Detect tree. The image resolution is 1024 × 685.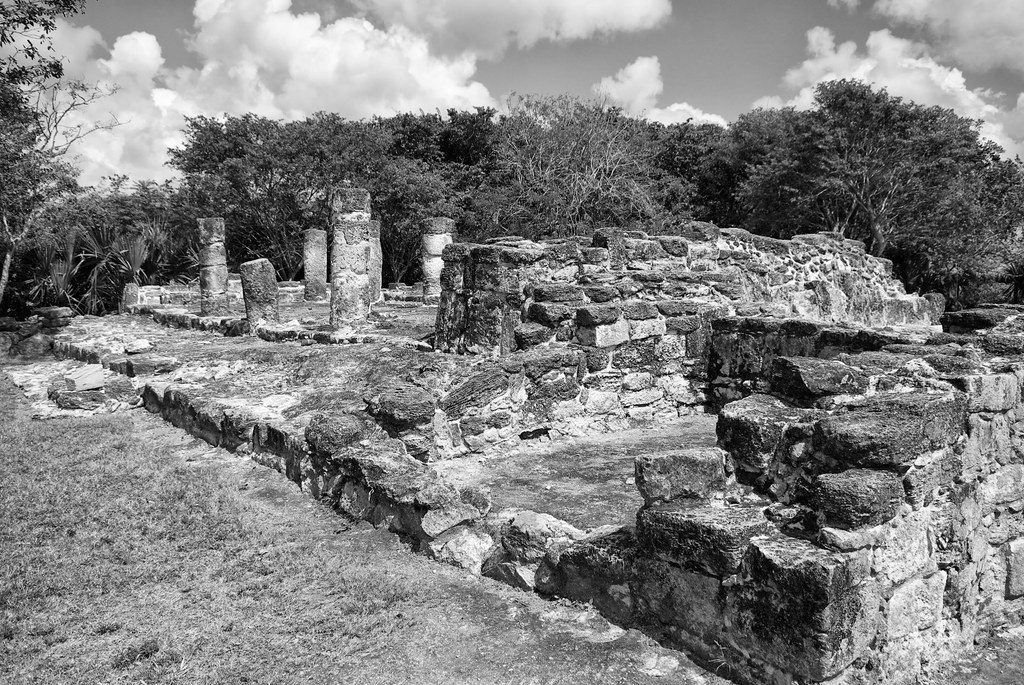
781/50/995/299.
